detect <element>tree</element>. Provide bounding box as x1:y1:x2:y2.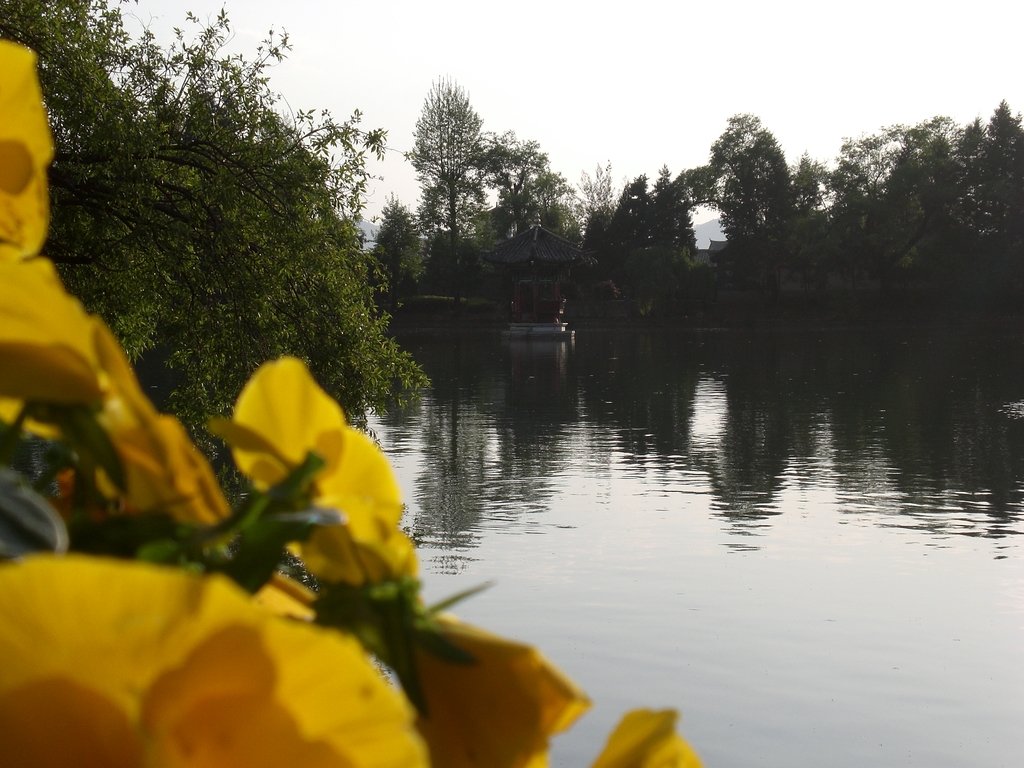
696:90:813:263.
